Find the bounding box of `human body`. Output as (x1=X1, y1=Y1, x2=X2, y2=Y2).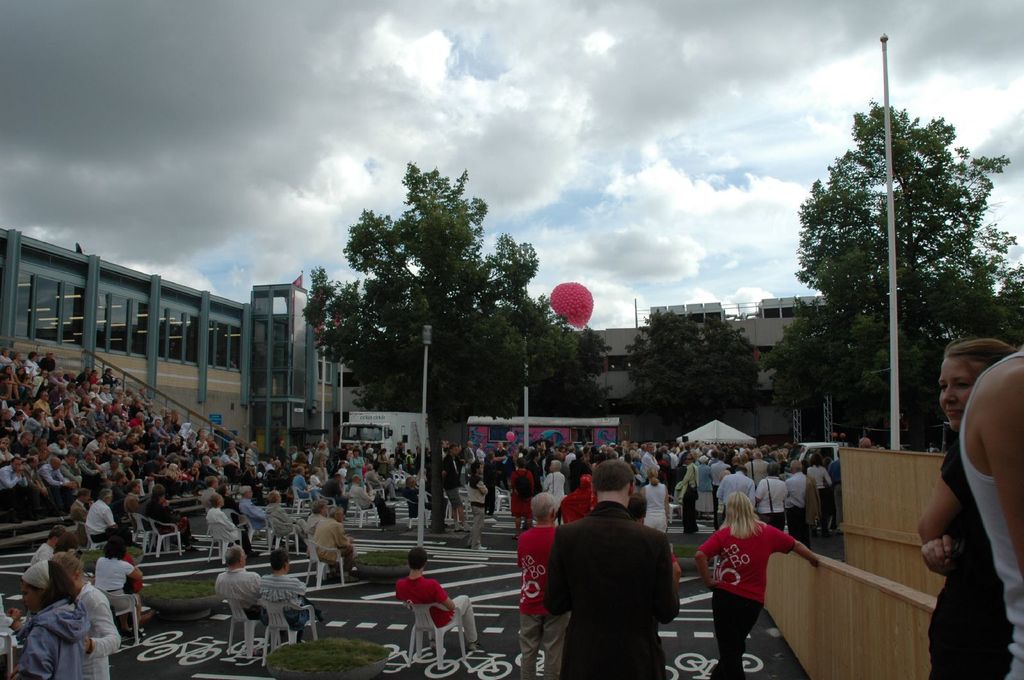
(x1=716, y1=461, x2=751, y2=500).
